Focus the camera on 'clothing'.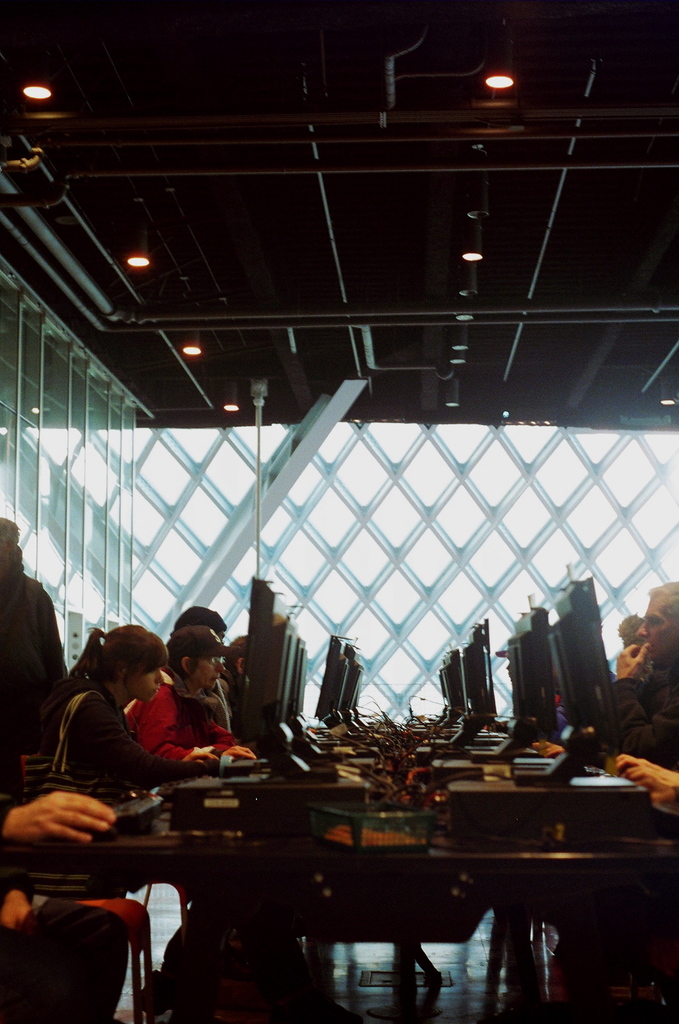
Focus region: 127,676,239,761.
